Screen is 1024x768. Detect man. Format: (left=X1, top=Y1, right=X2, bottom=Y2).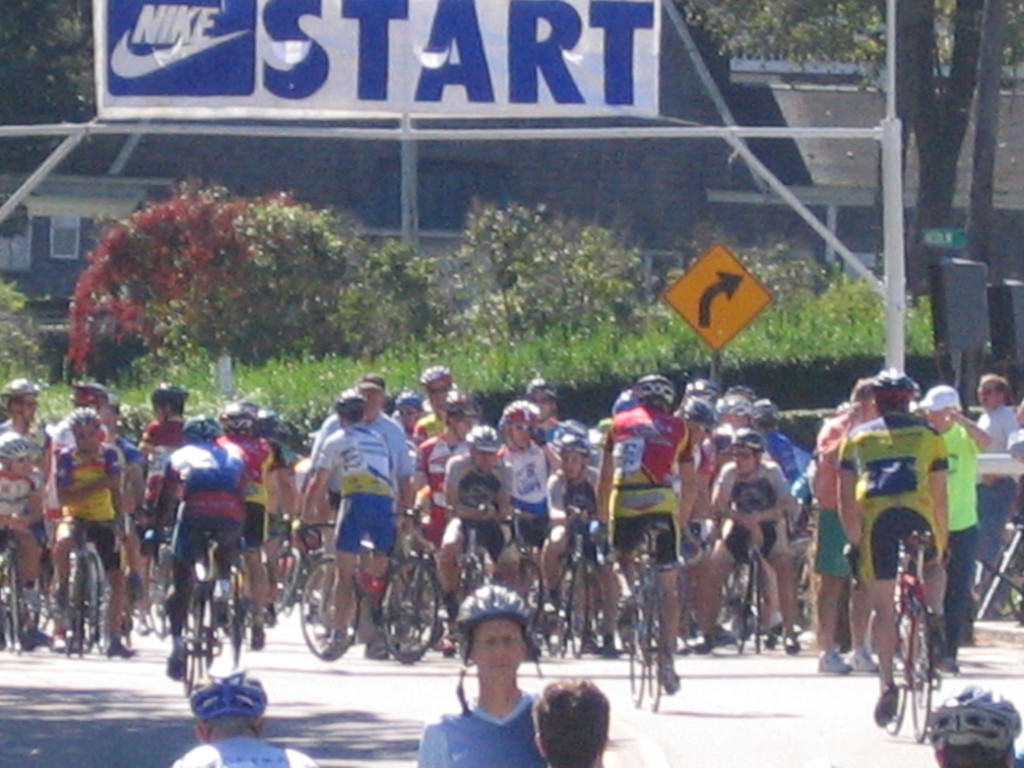
(left=164, top=663, right=316, bottom=767).
